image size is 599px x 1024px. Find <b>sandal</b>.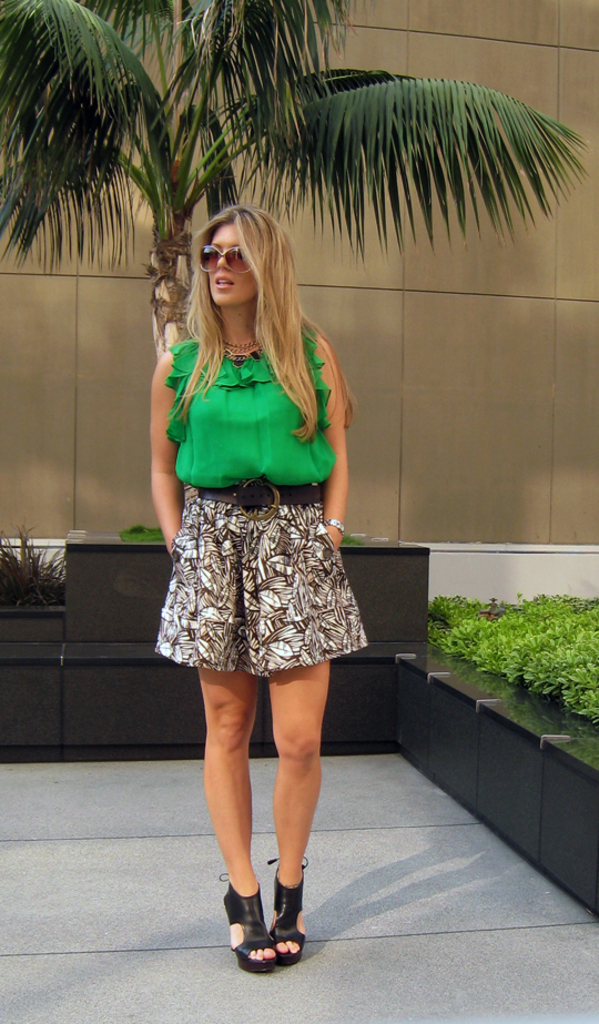
l=219, t=872, r=275, b=975.
